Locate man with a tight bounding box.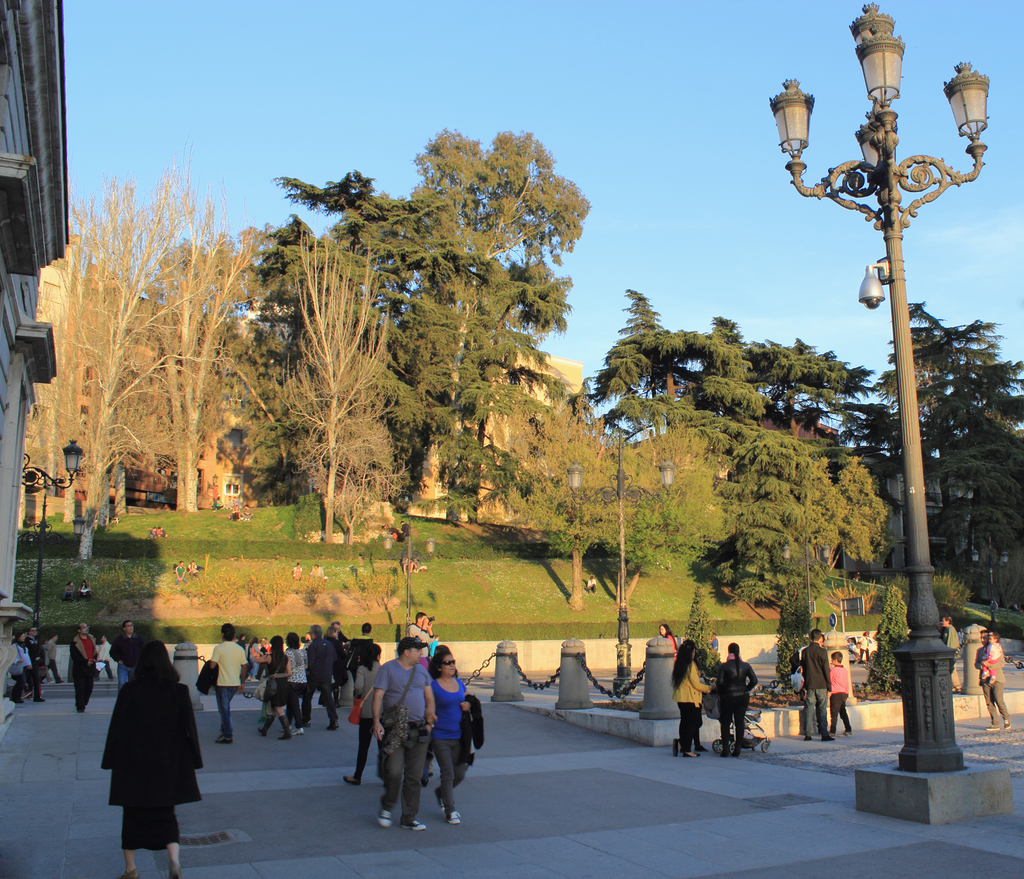
<region>795, 626, 831, 743</region>.
